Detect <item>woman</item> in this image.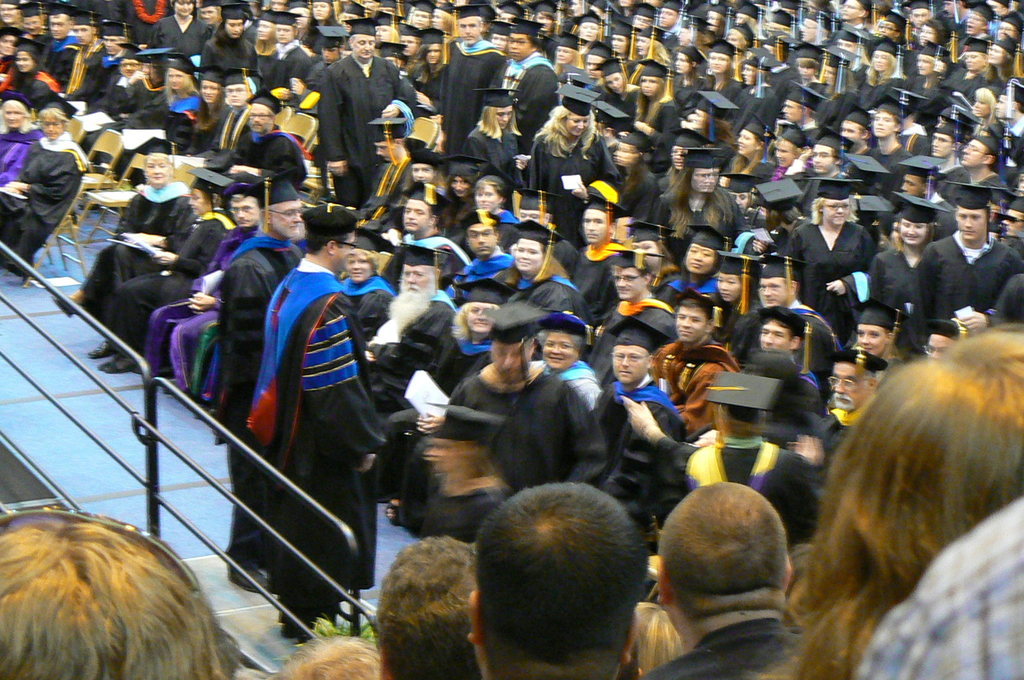
Detection: locate(633, 22, 672, 67).
